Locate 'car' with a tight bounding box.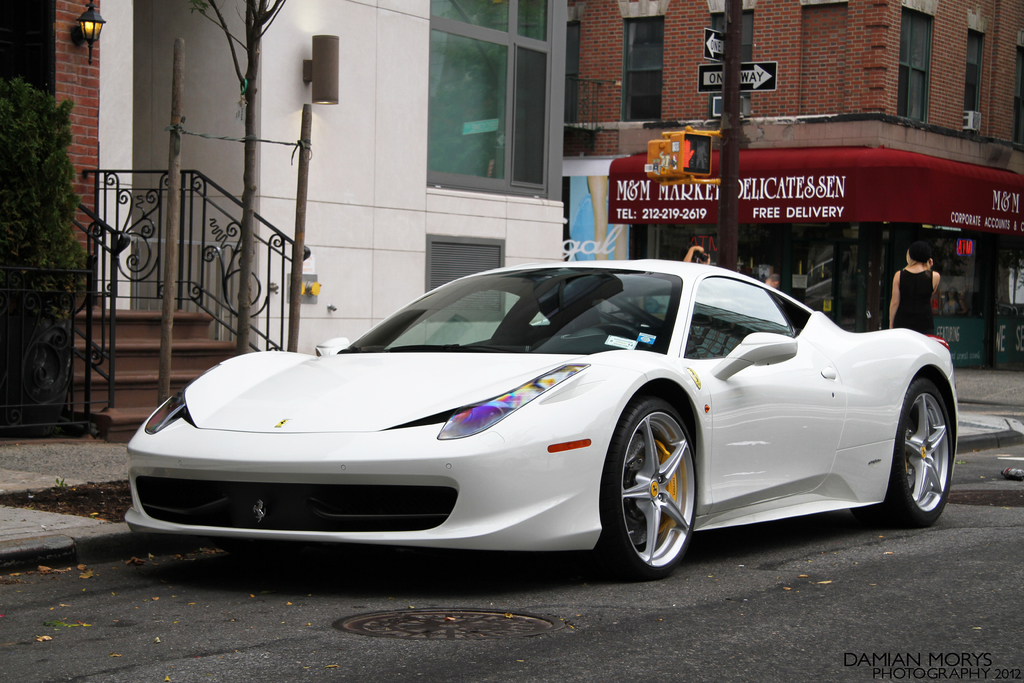
crop(125, 257, 967, 579).
